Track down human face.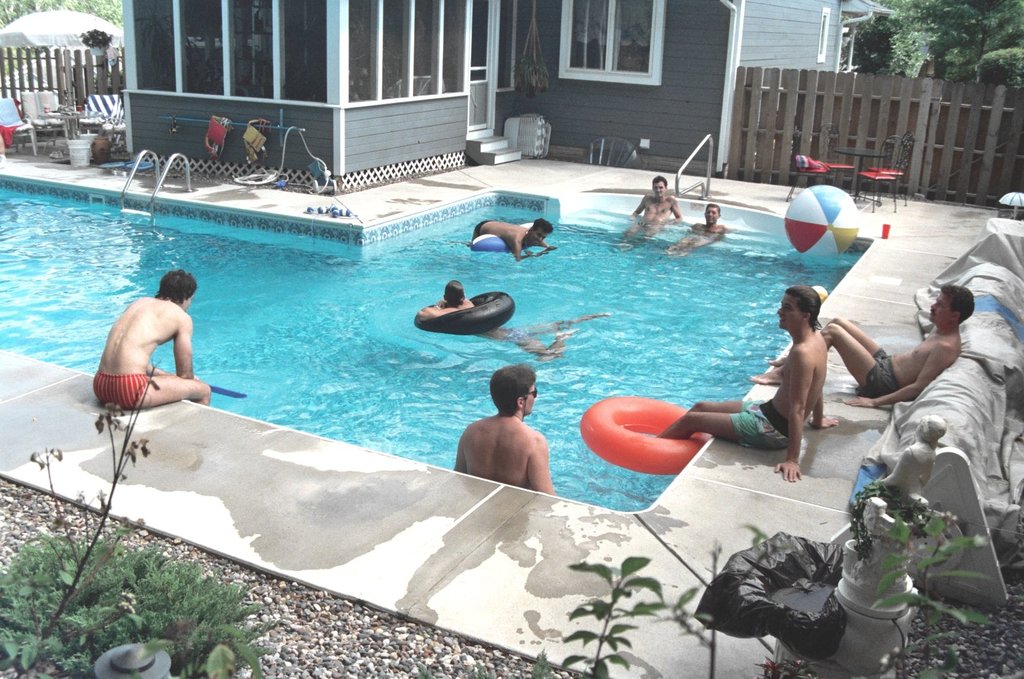
Tracked to box=[514, 383, 537, 420].
